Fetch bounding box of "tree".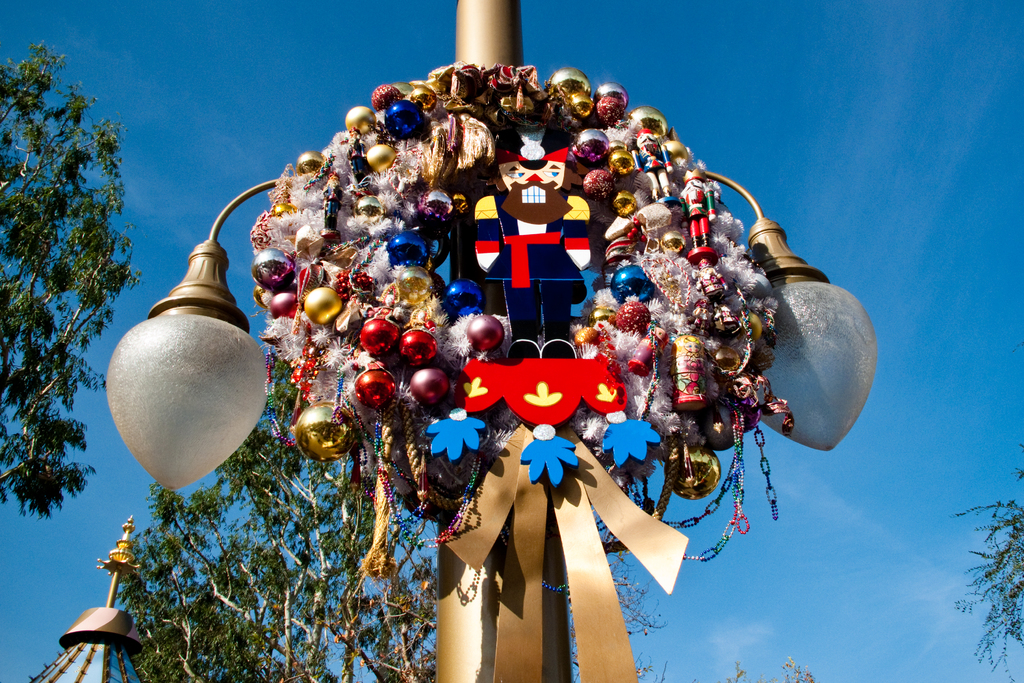
Bbox: [x1=931, y1=442, x2=1023, y2=674].
